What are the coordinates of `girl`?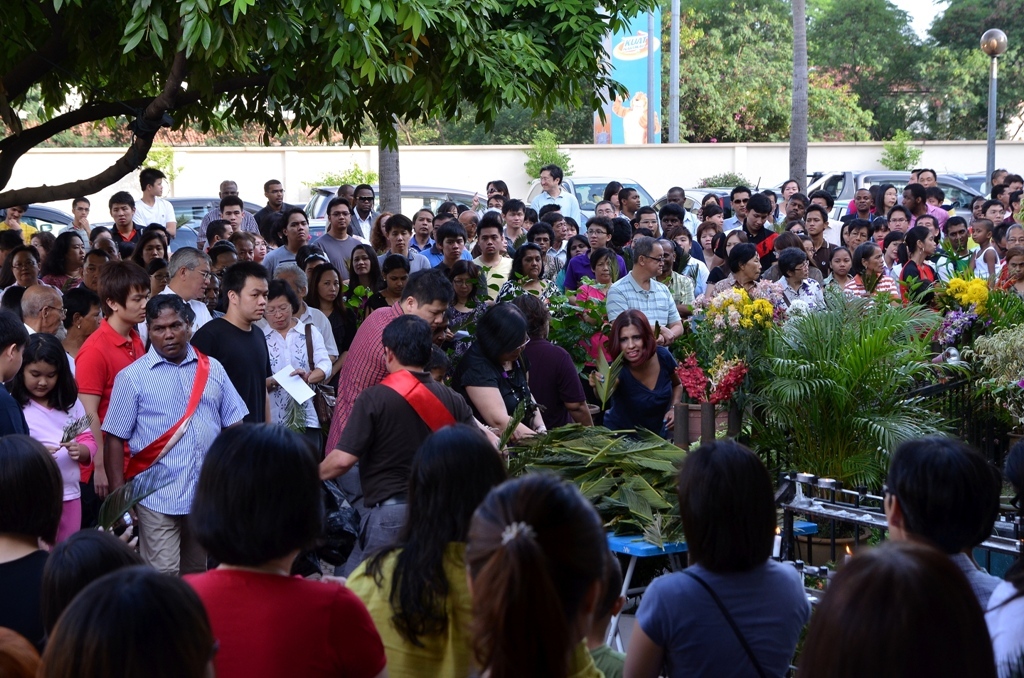
(x1=6, y1=329, x2=95, y2=555).
